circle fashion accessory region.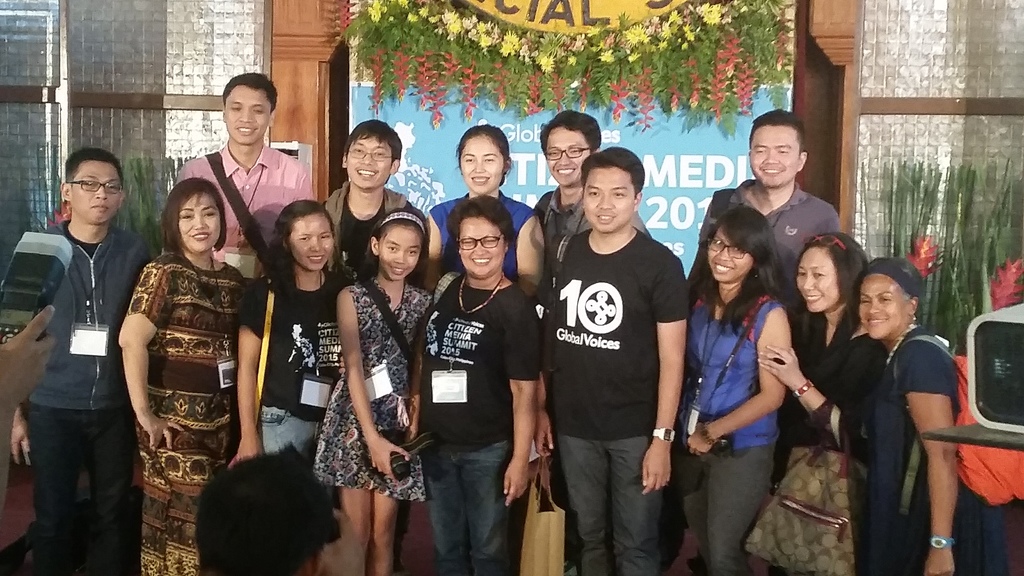
Region: pyautogui.locateOnScreen(804, 235, 844, 250).
